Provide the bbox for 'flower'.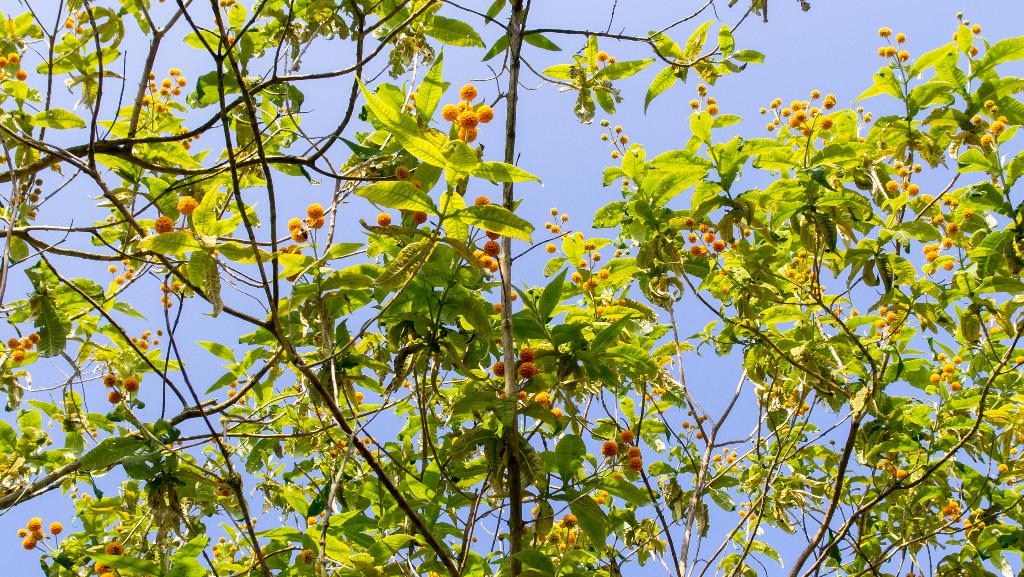
crop(1011, 350, 1023, 367).
